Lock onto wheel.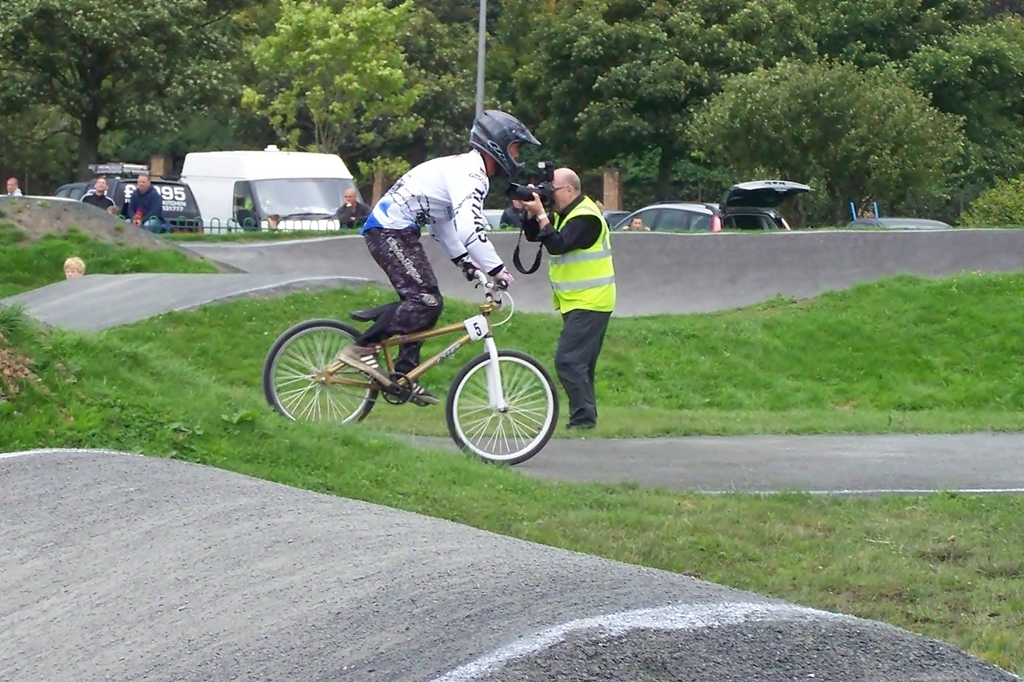
Locked: 445/347/549/461.
